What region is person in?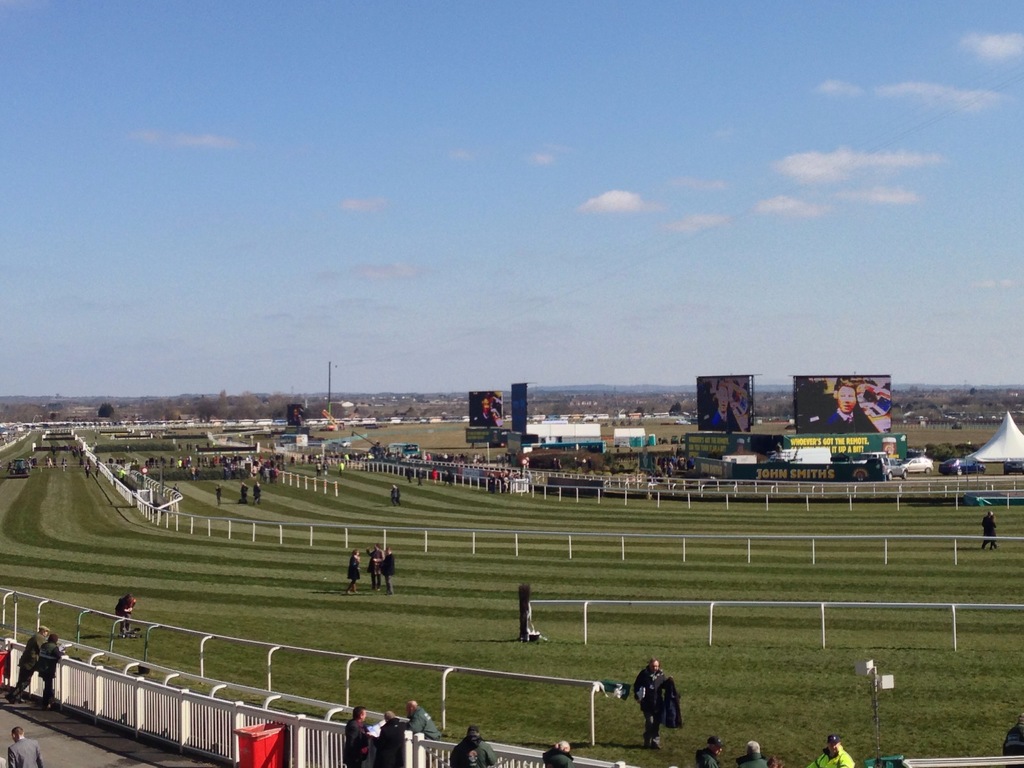
541, 739, 570, 767.
